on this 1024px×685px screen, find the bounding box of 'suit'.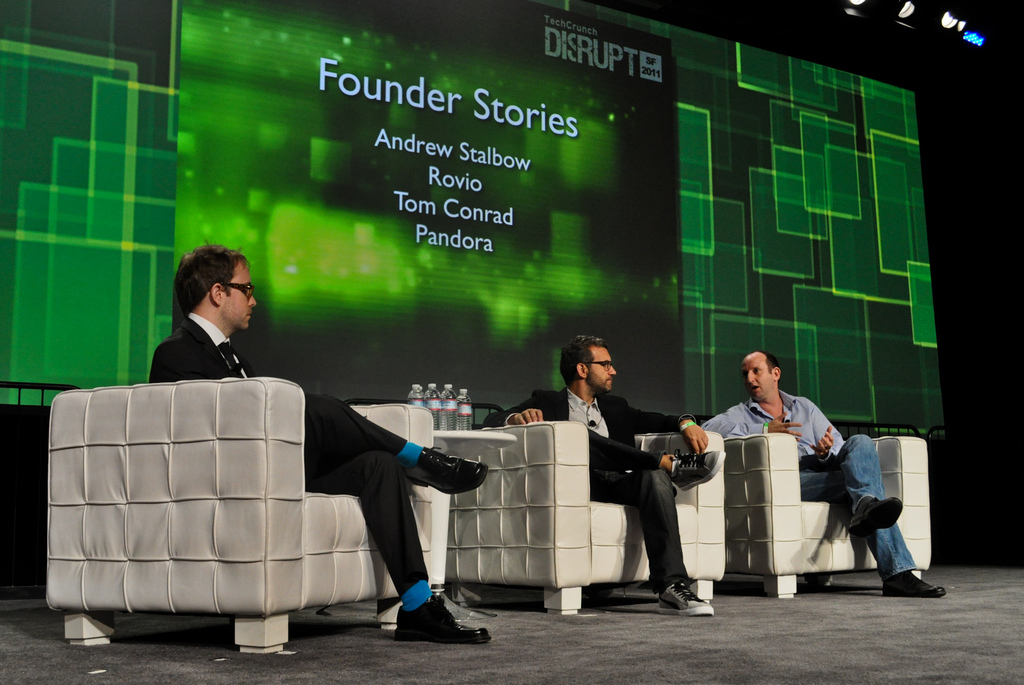
Bounding box: [x1=483, y1=385, x2=692, y2=590].
